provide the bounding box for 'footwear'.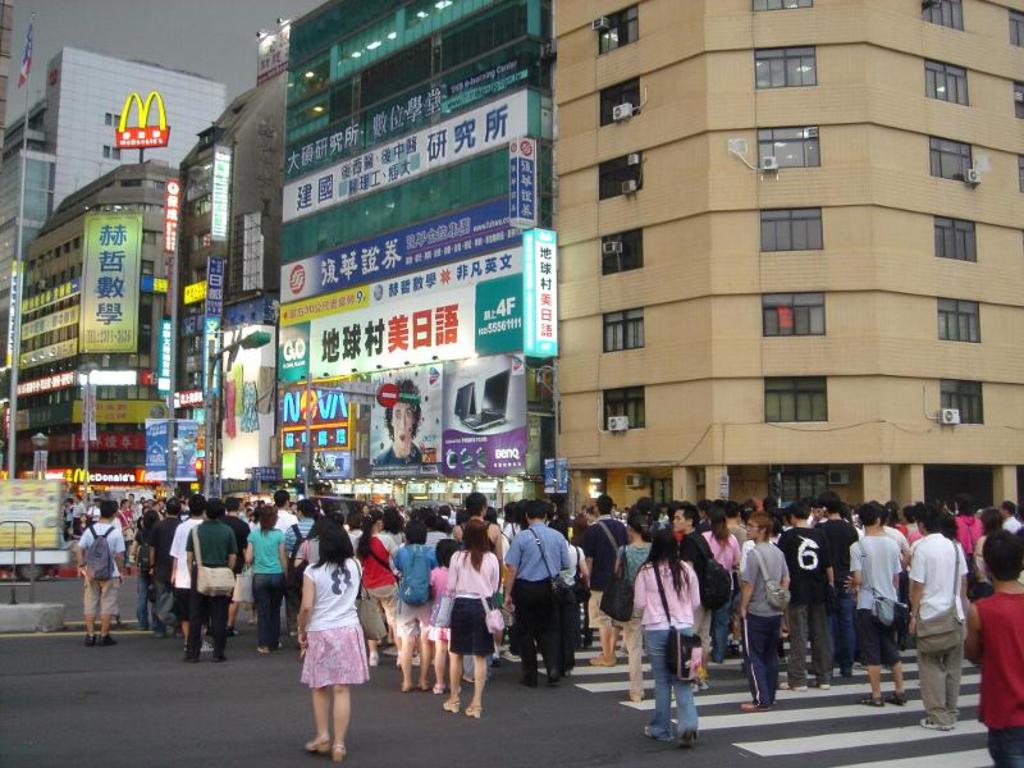
locate(210, 648, 227, 662).
